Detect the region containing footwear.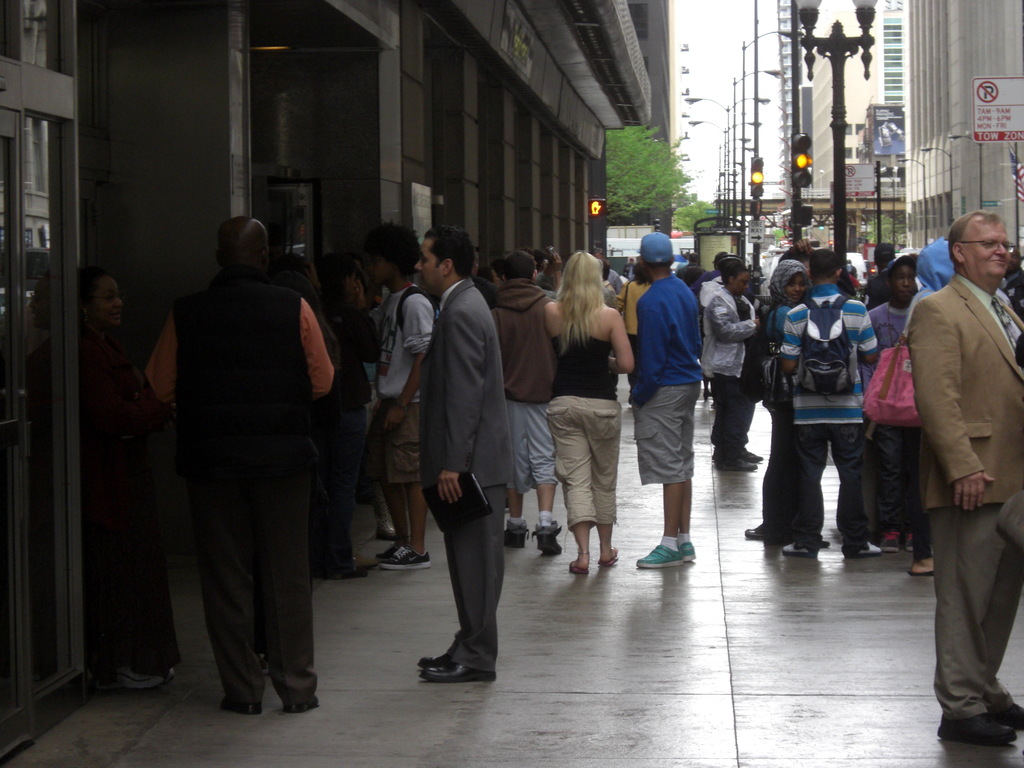
<bbox>634, 542, 676, 564</bbox>.
